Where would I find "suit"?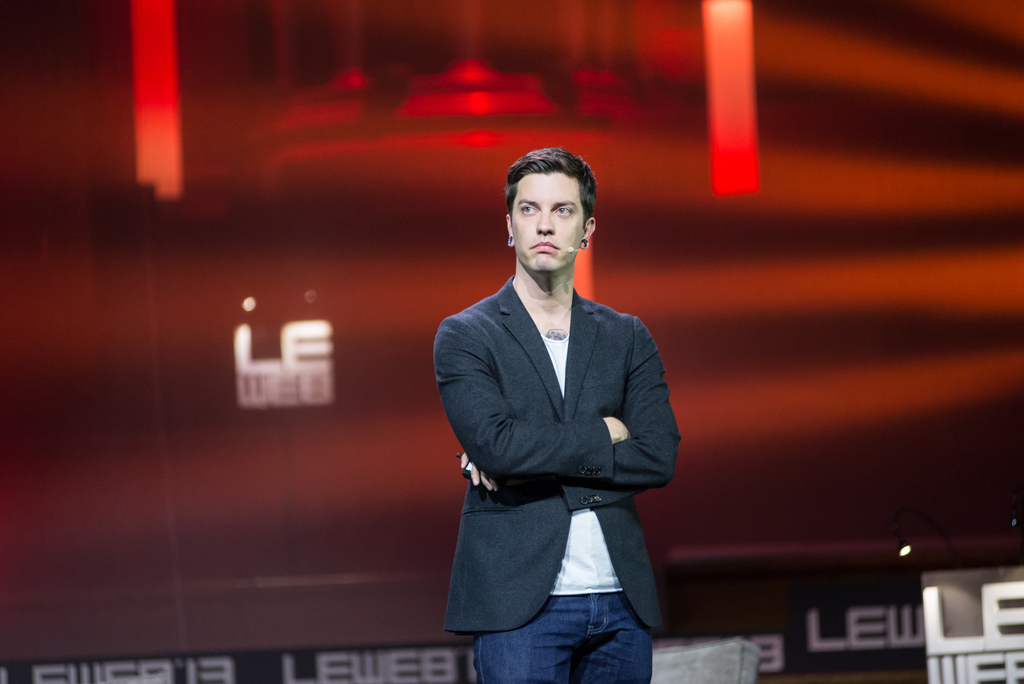
At <bbox>435, 246, 682, 562</bbox>.
